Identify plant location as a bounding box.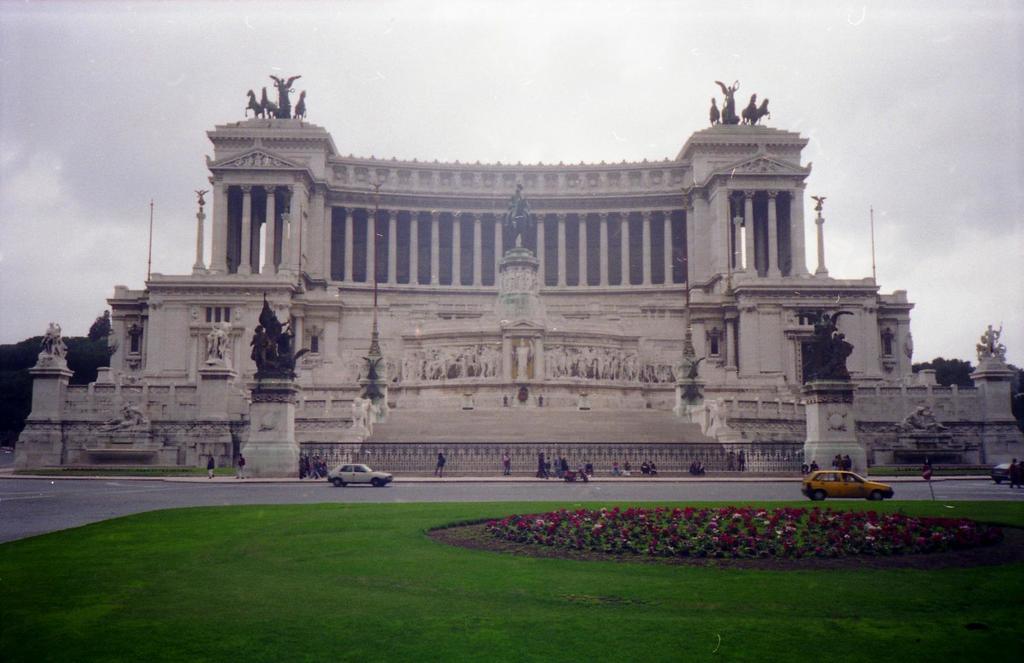
[15,467,235,475].
